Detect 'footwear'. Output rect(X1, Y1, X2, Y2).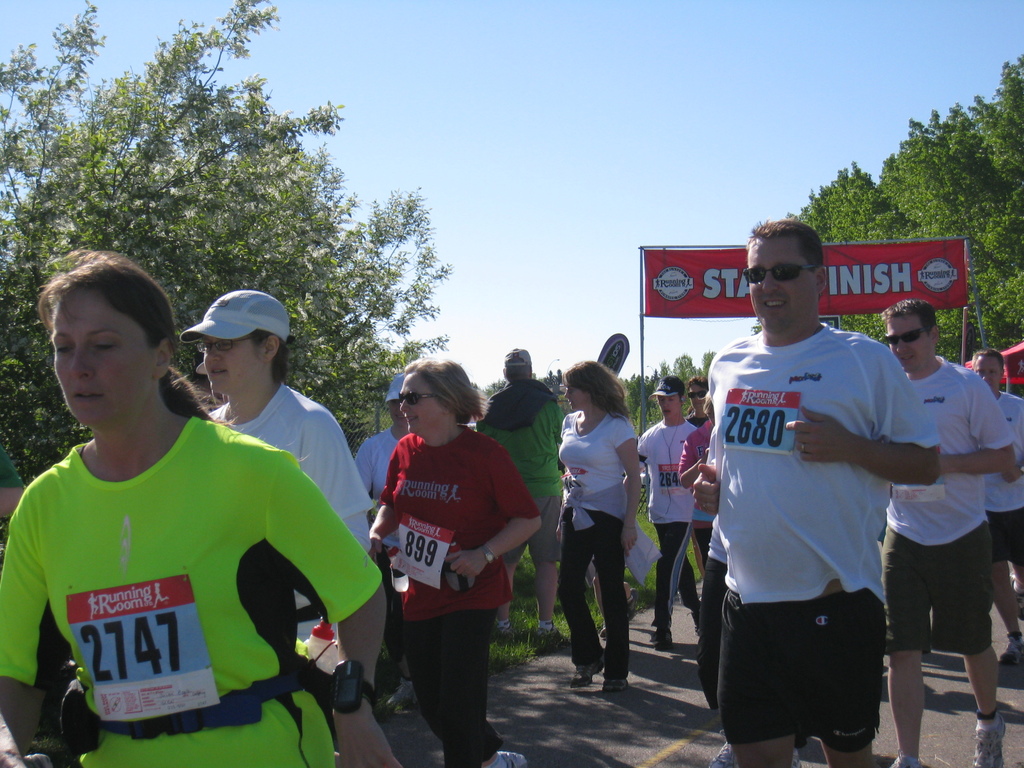
rect(792, 749, 801, 767).
